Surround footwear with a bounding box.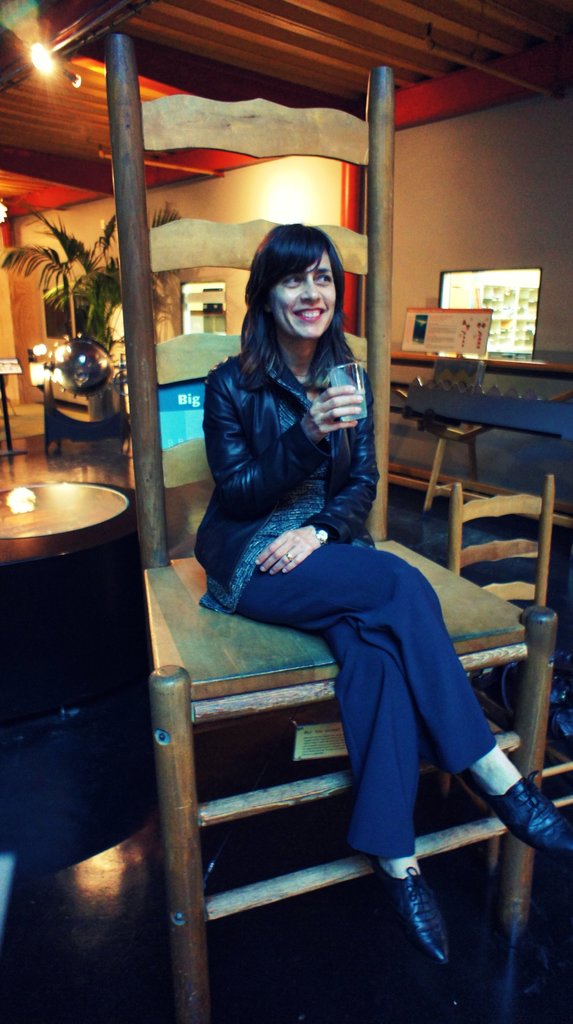
crop(483, 776, 572, 860).
